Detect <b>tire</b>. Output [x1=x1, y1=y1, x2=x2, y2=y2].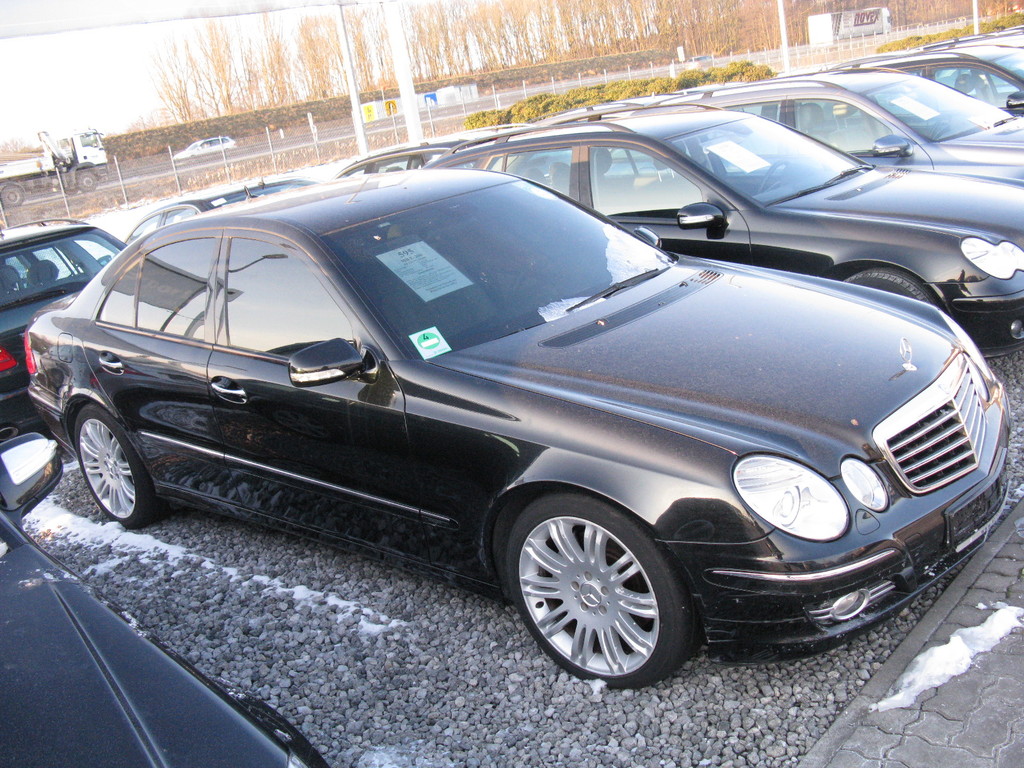
[x1=845, y1=268, x2=931, y2=301].
